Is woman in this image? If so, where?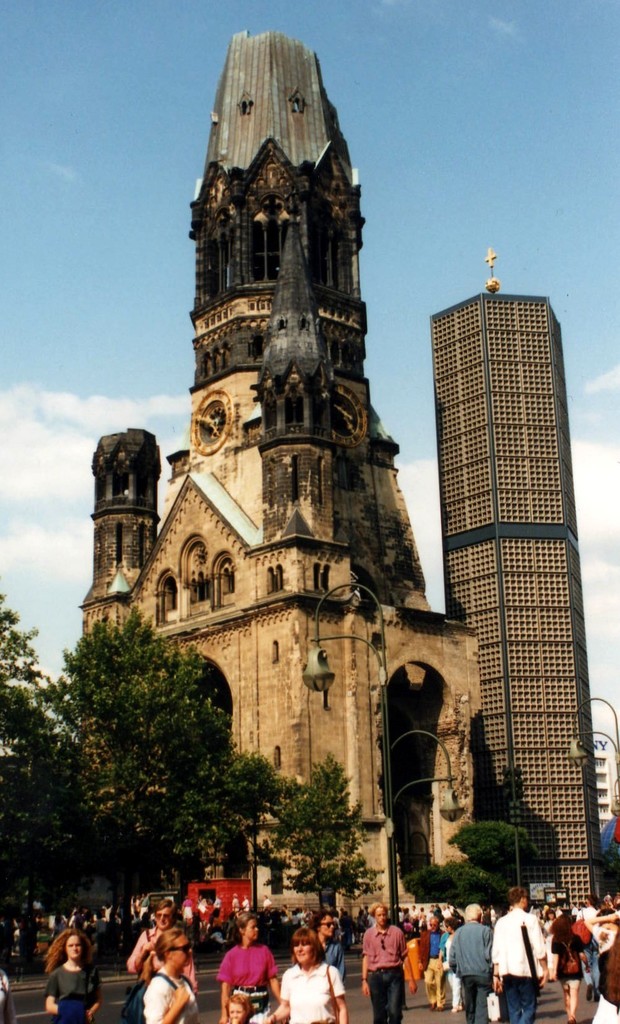
Yes, at l=551, t=916, r=585, b=1023.
